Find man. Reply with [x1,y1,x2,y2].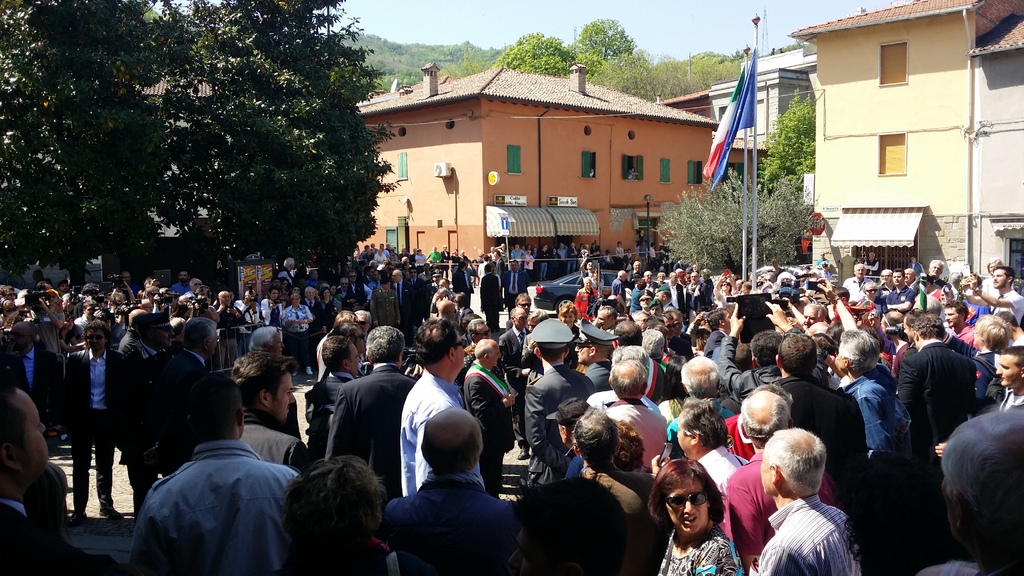
[575,253,597,278].
